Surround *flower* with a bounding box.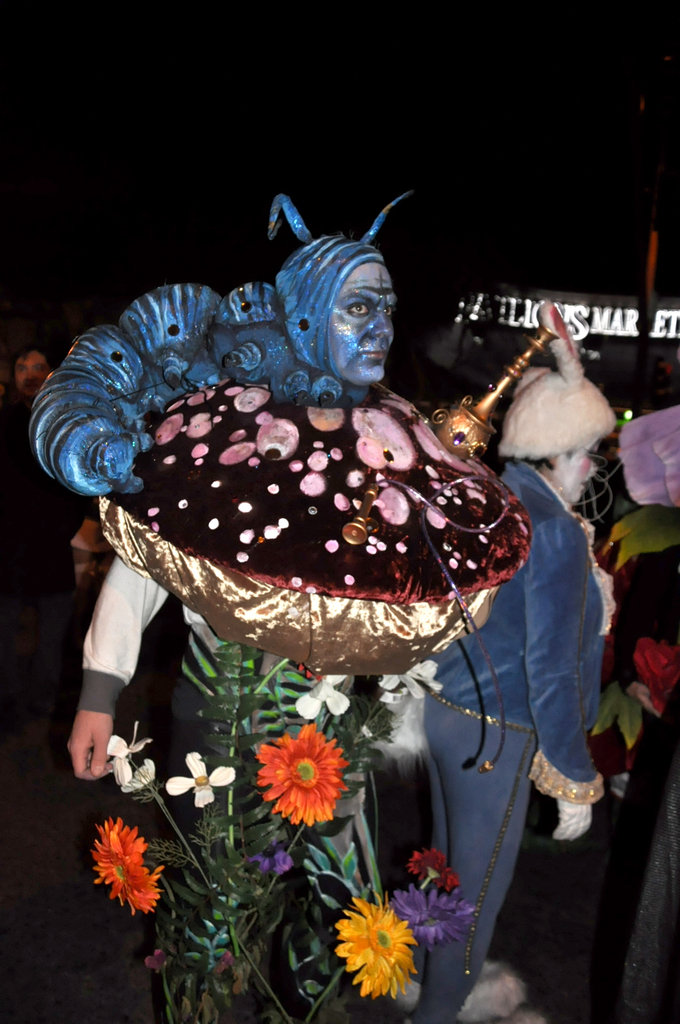
pyautogui.locateOnScreen(409, 847, 462, 891).
